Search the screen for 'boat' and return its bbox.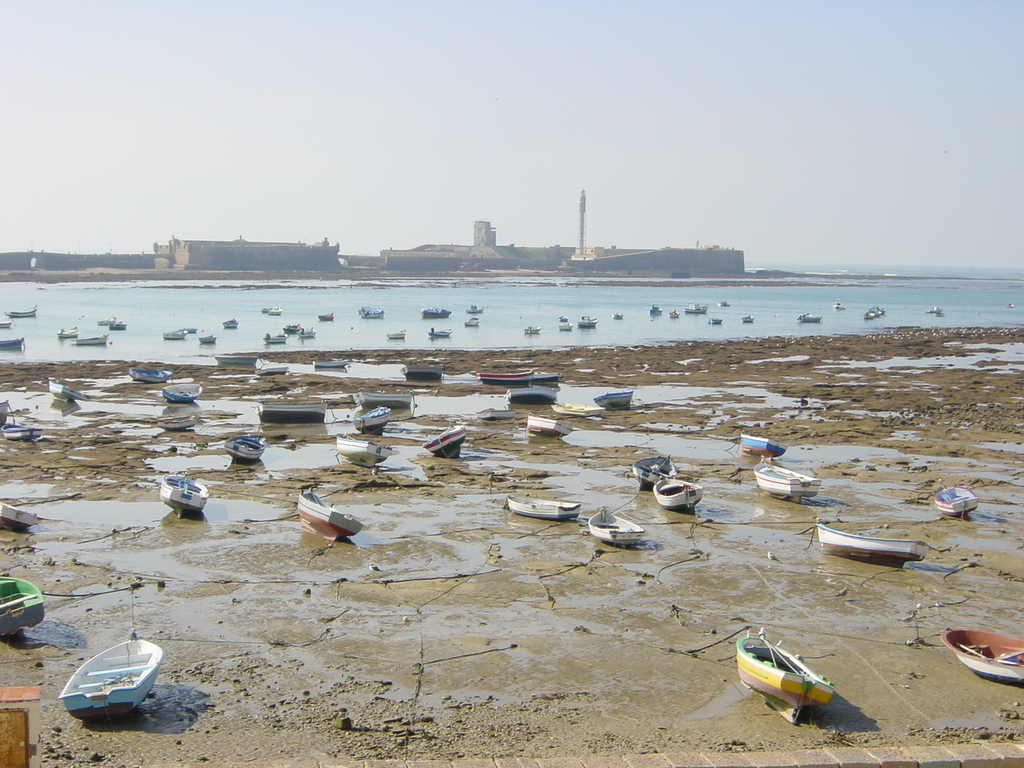
Found: Rect(95, 318, 114, 326).
